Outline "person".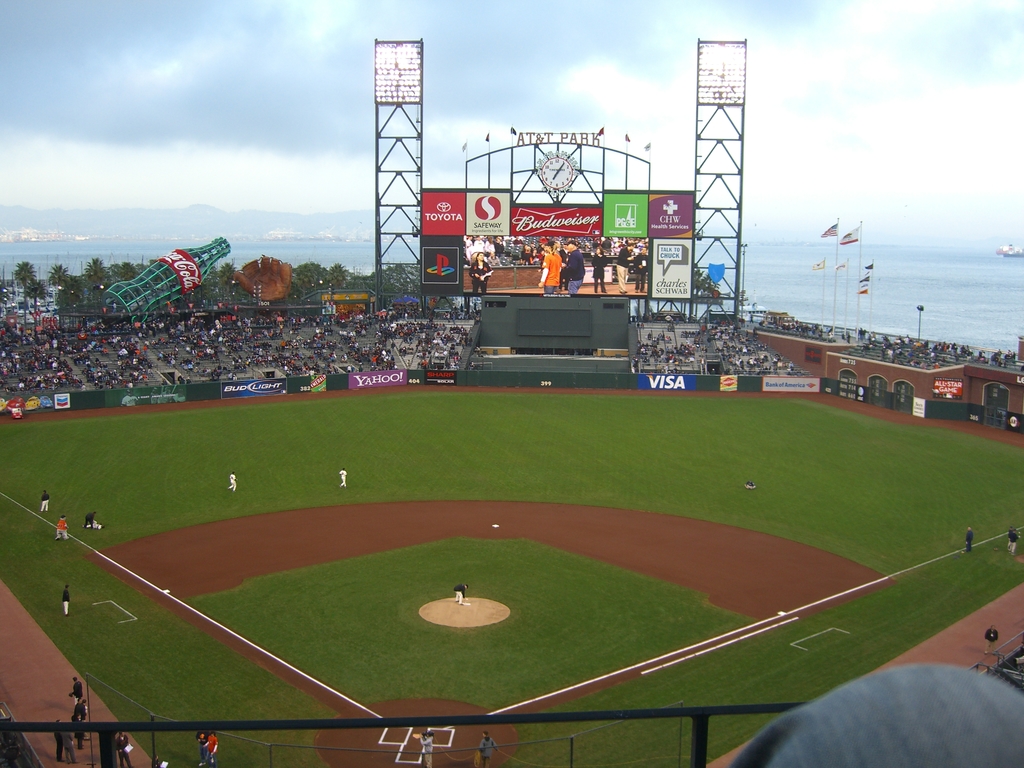
Outline: x1=116, y1=729, x2=134, y2=765.
